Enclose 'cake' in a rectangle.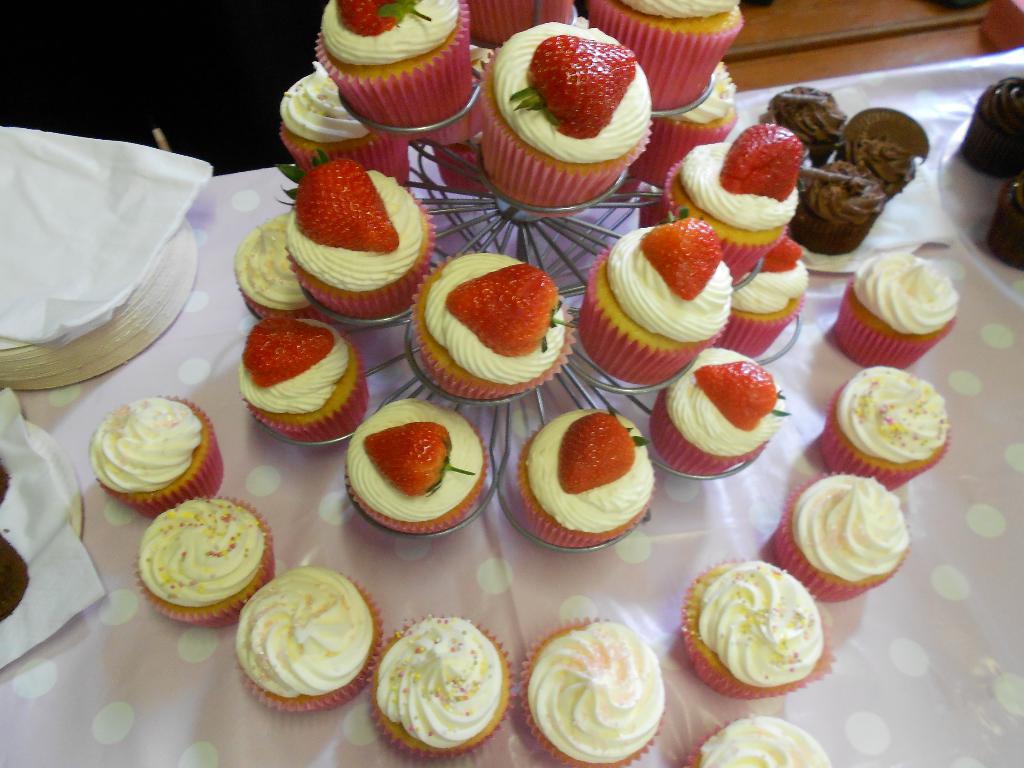
575/0/747/111.
